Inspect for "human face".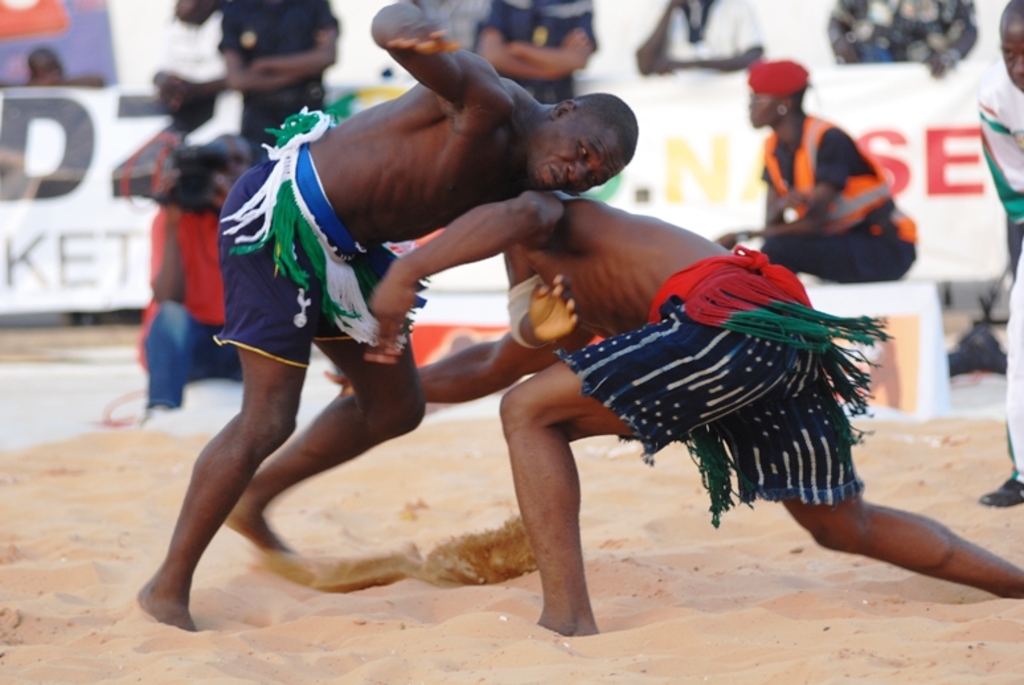
Inspection: (999,9,1023,89).
